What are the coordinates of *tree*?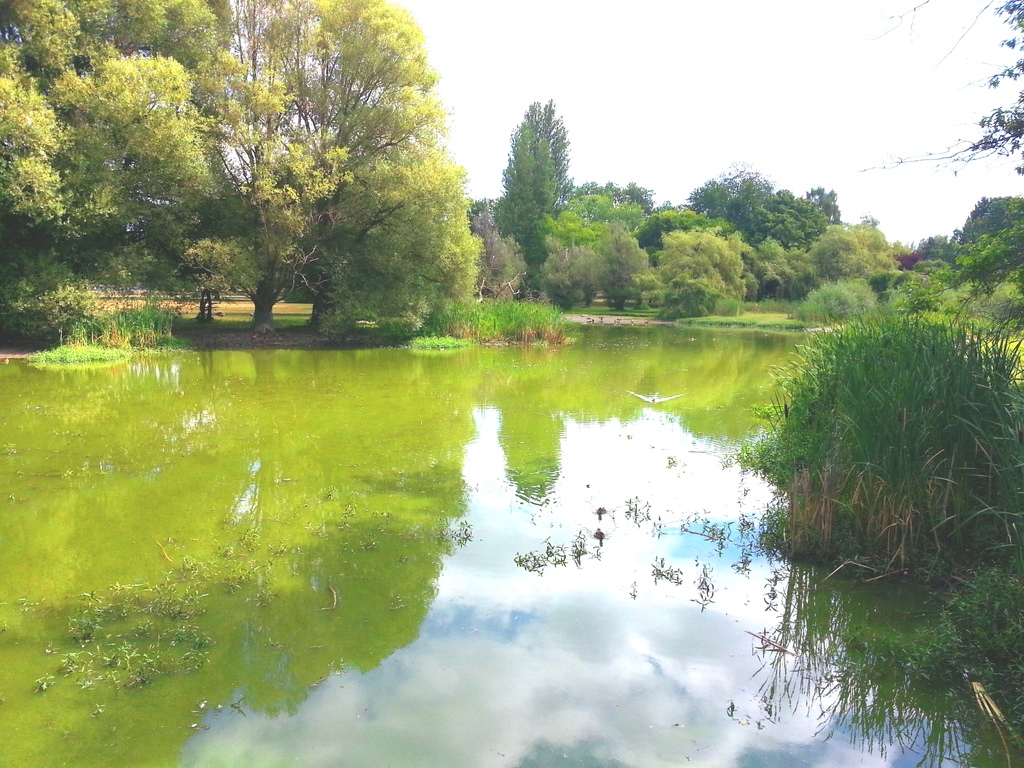
pyautogui.locateOnScreen(549, 176, 616, 326).
